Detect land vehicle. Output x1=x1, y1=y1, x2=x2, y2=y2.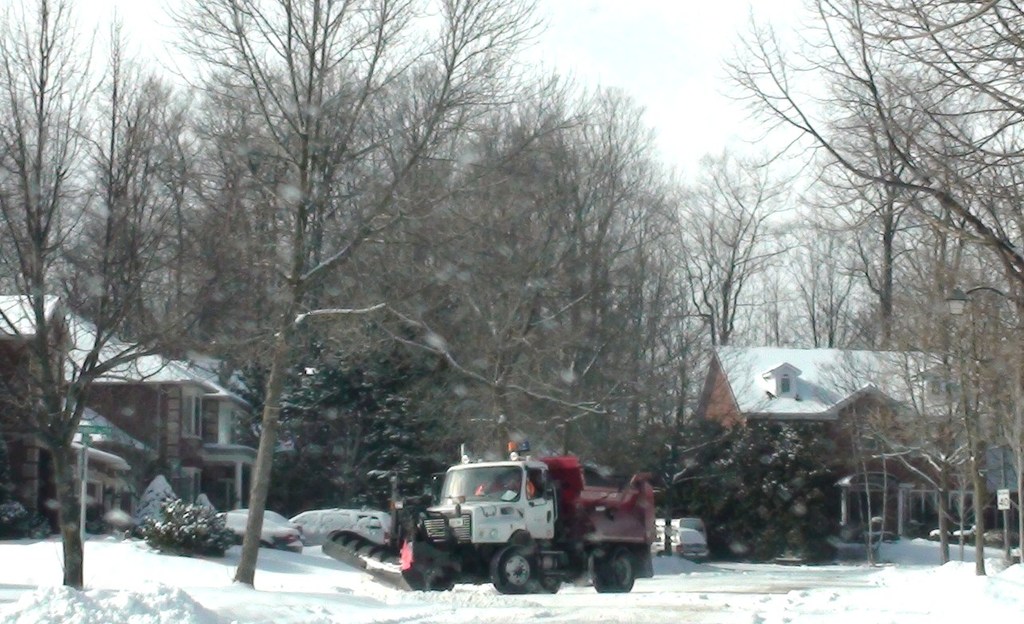
x1=379, y1=453, x2=673, y2=603.
